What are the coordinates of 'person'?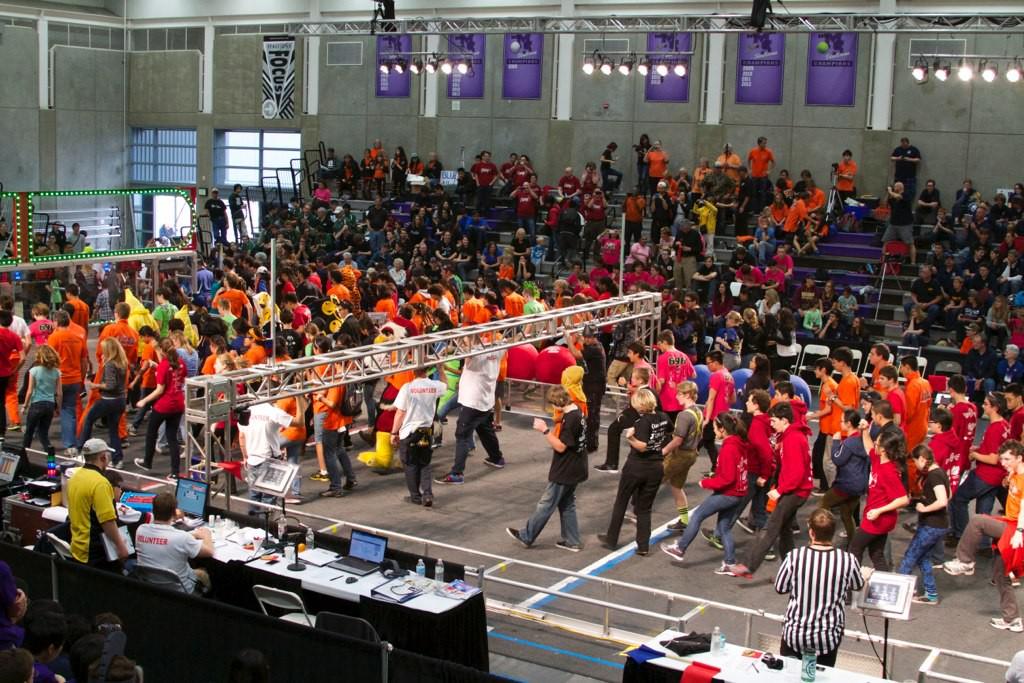
(602, 143, 620, 192).
